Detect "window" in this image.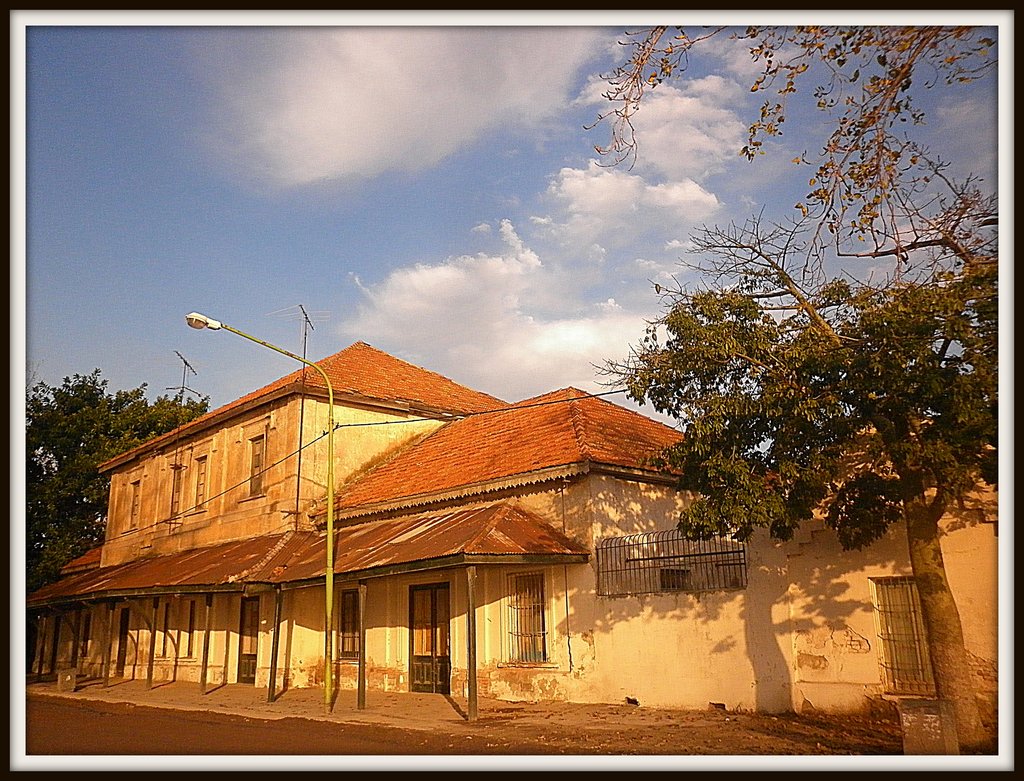
Detection: <region>168, 466, 183, 515</region>.
